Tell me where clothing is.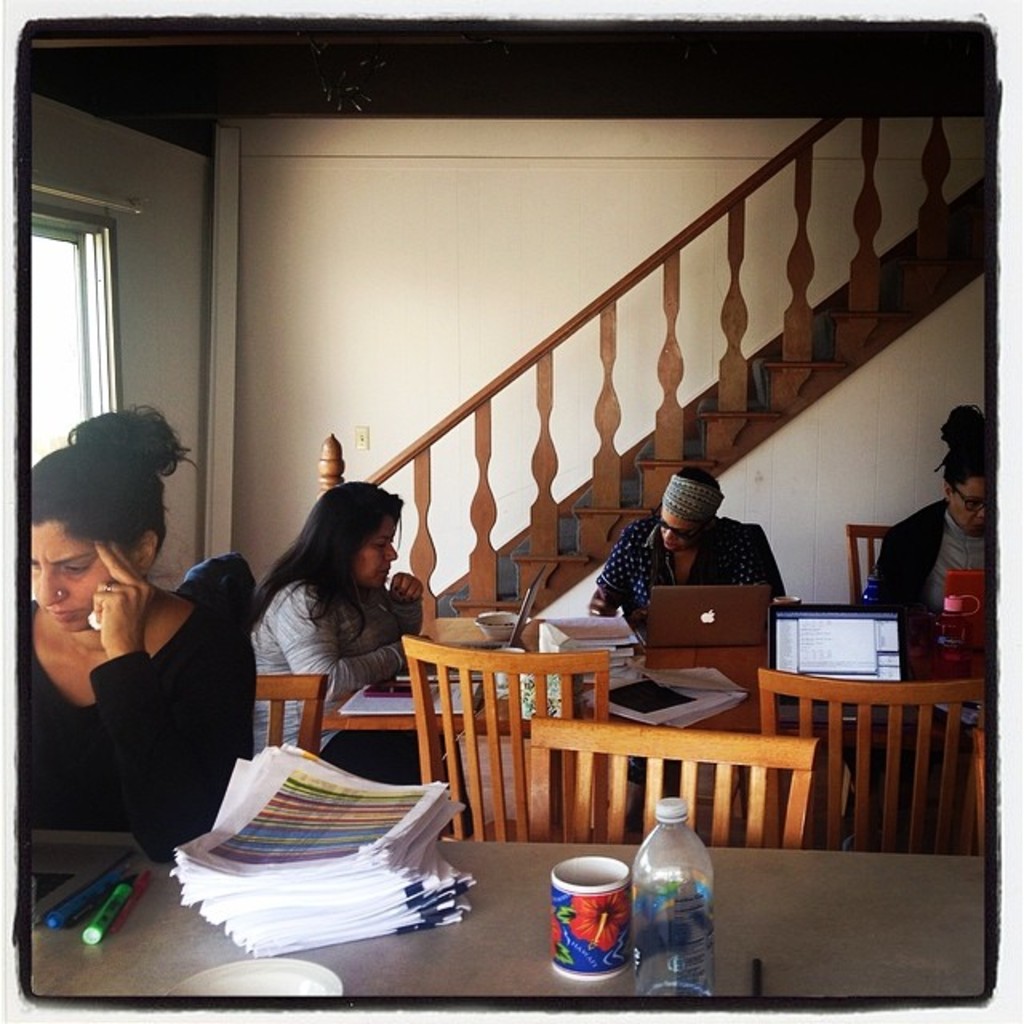
clothing is at pyautogui.locateOnScreen(595, 496, 792, 643).
